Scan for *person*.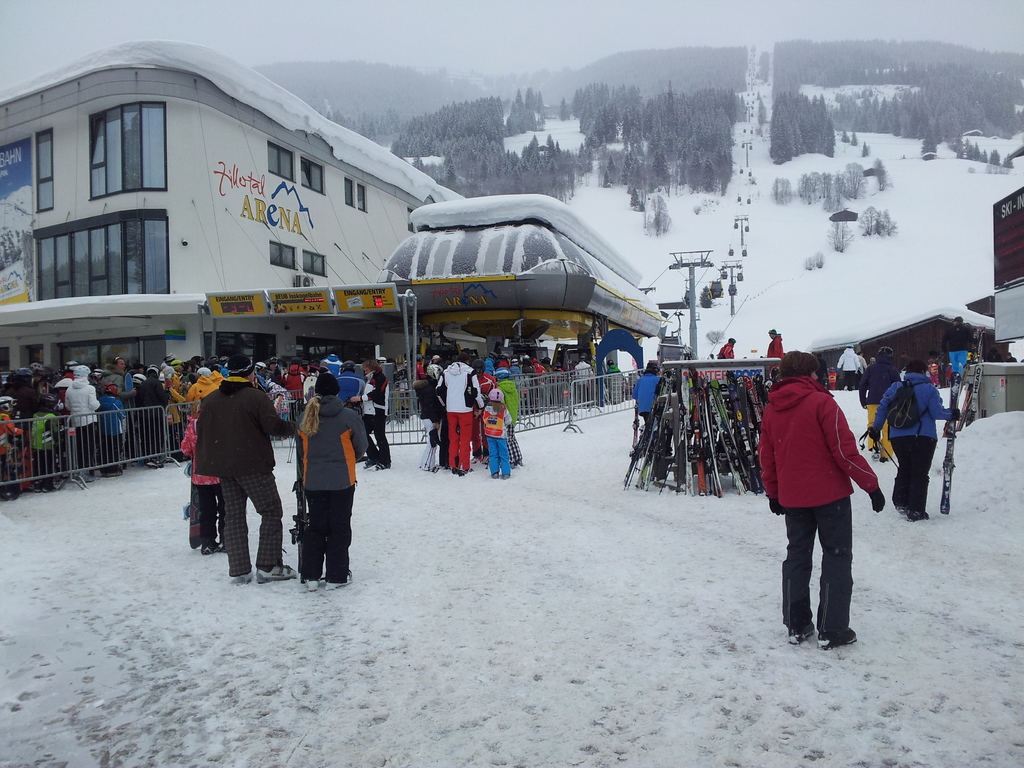
Scan result: {"left": 625, "top": 359, "right": 667, "bottom": 457}.
